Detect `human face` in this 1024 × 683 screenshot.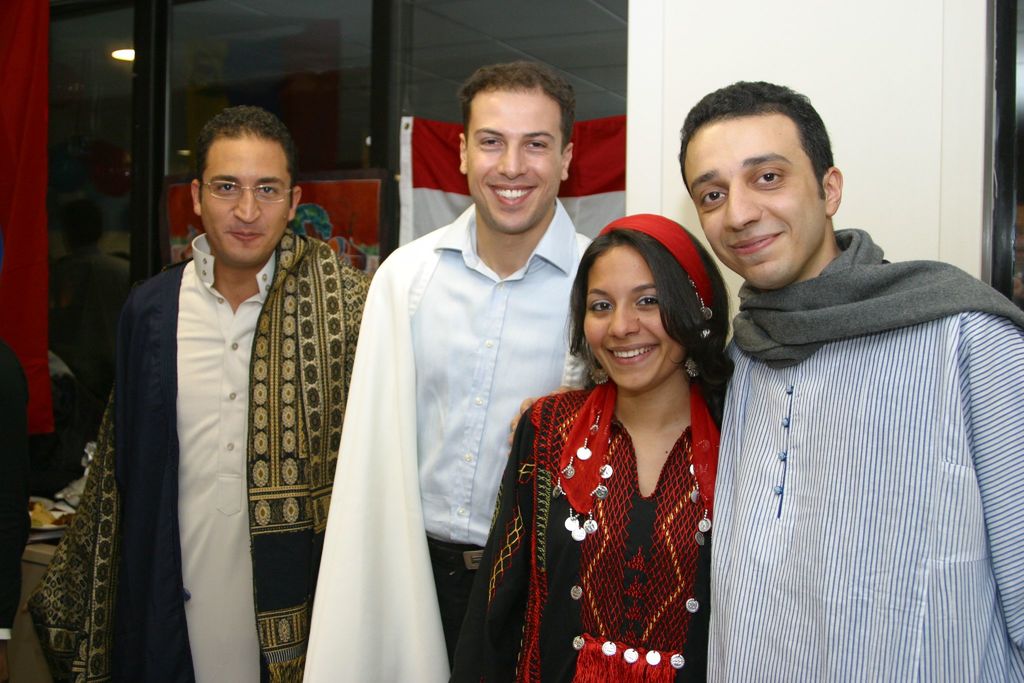
Detection: left=584, top=244, right=688, bottom=397.
